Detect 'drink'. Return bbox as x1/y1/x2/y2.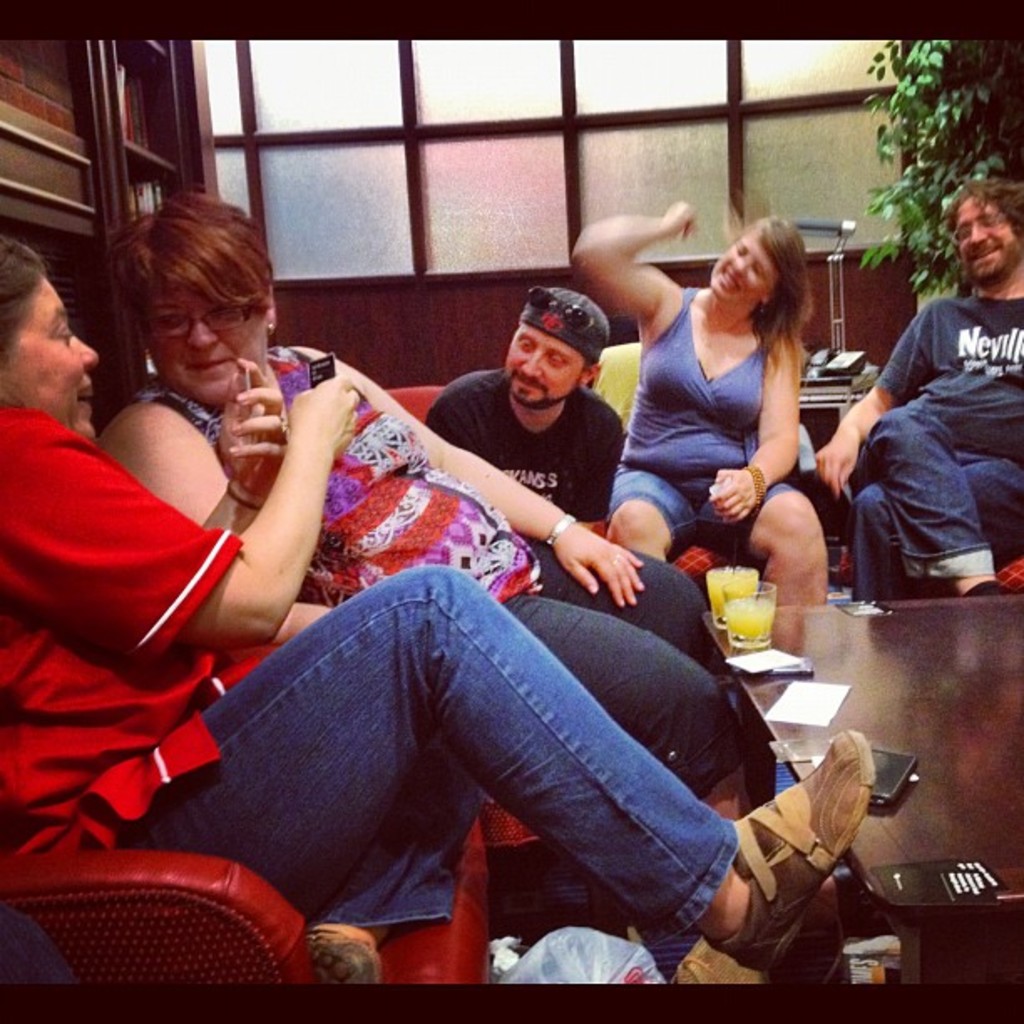
708/572/756/622.
